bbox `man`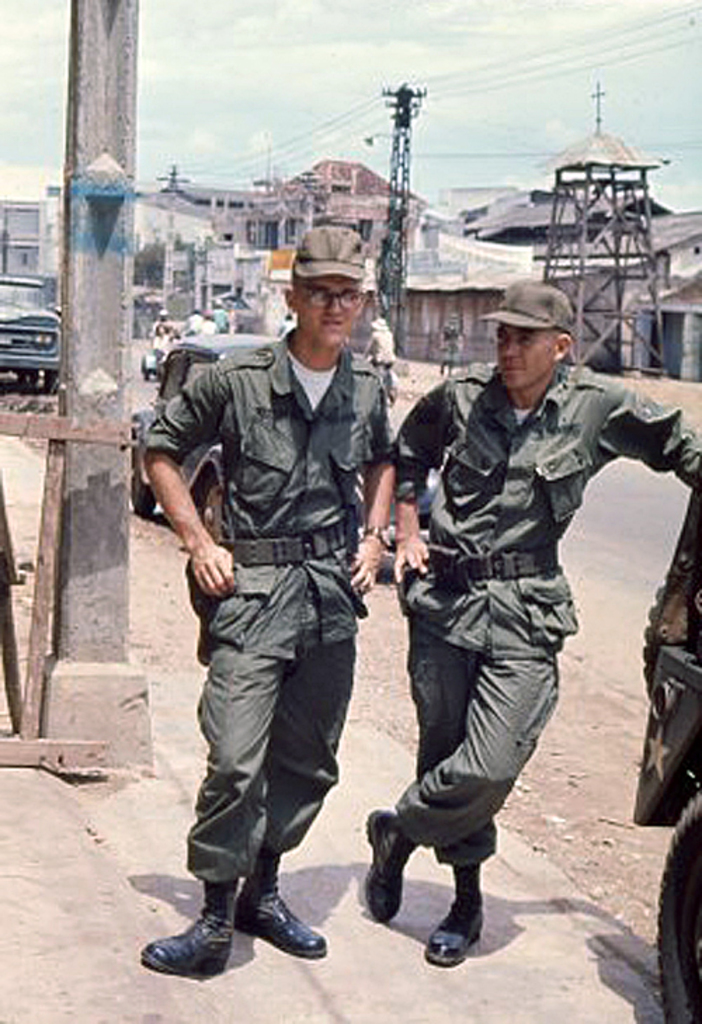
bbox(357, 277, 701, 985)
